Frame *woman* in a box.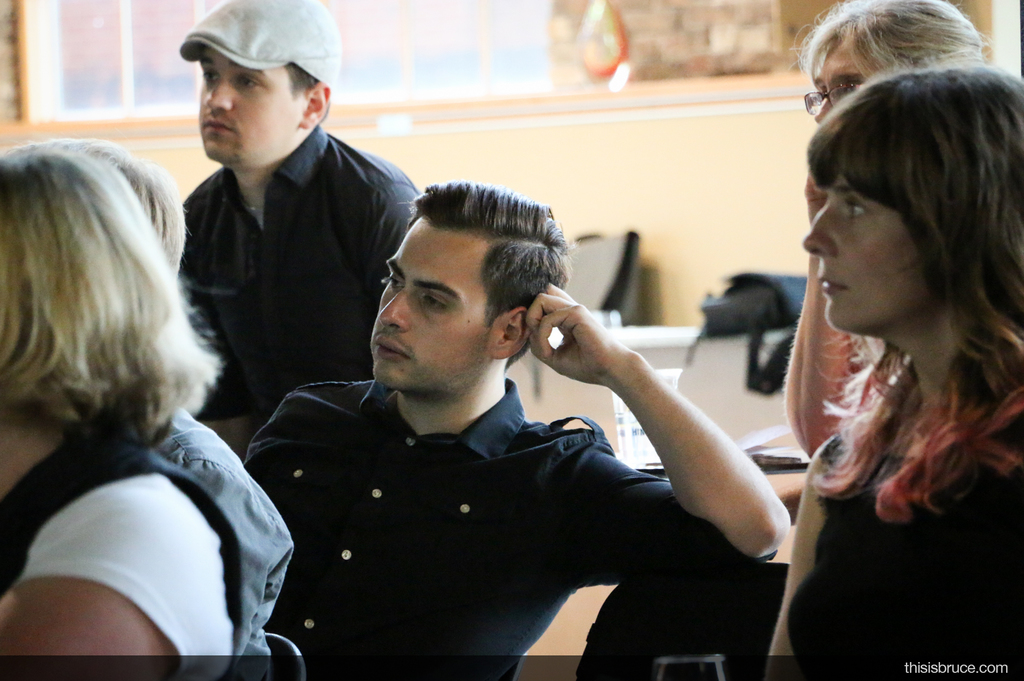
750,71,1023,680.
